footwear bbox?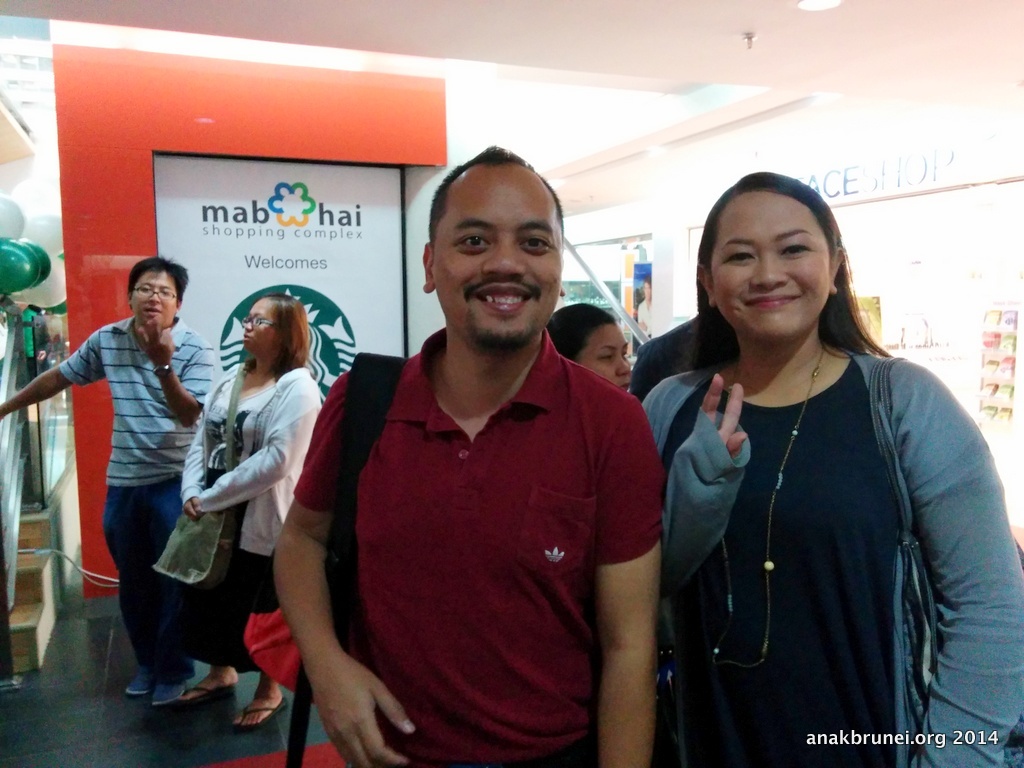
l=122, t=672, r=161, b=695
